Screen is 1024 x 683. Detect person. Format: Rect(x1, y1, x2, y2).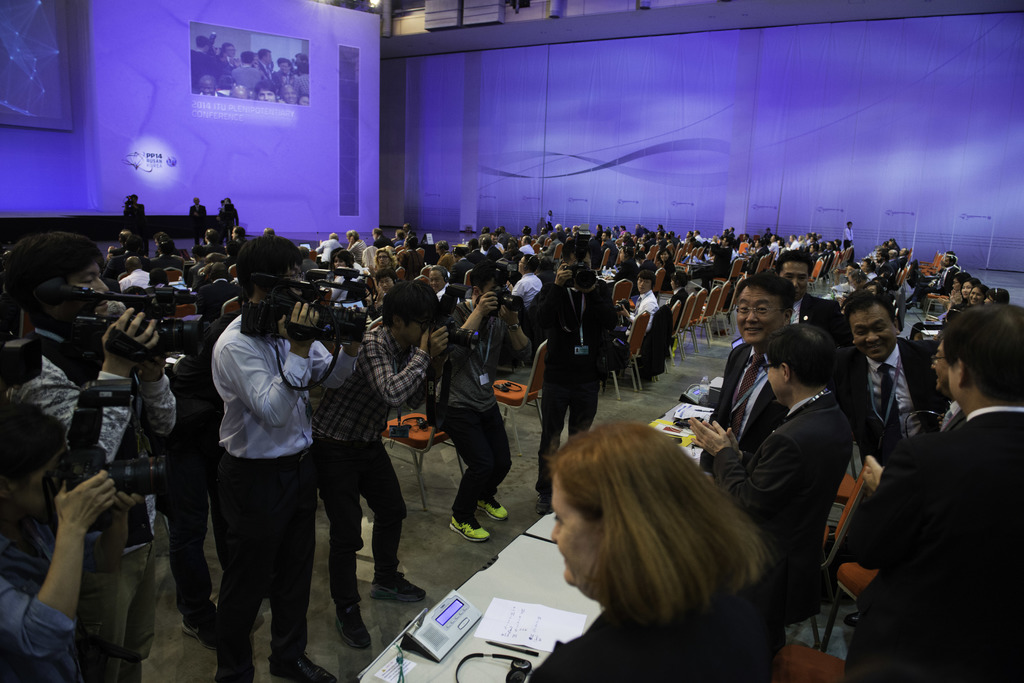
Rect(192, 205, 213, 237).
